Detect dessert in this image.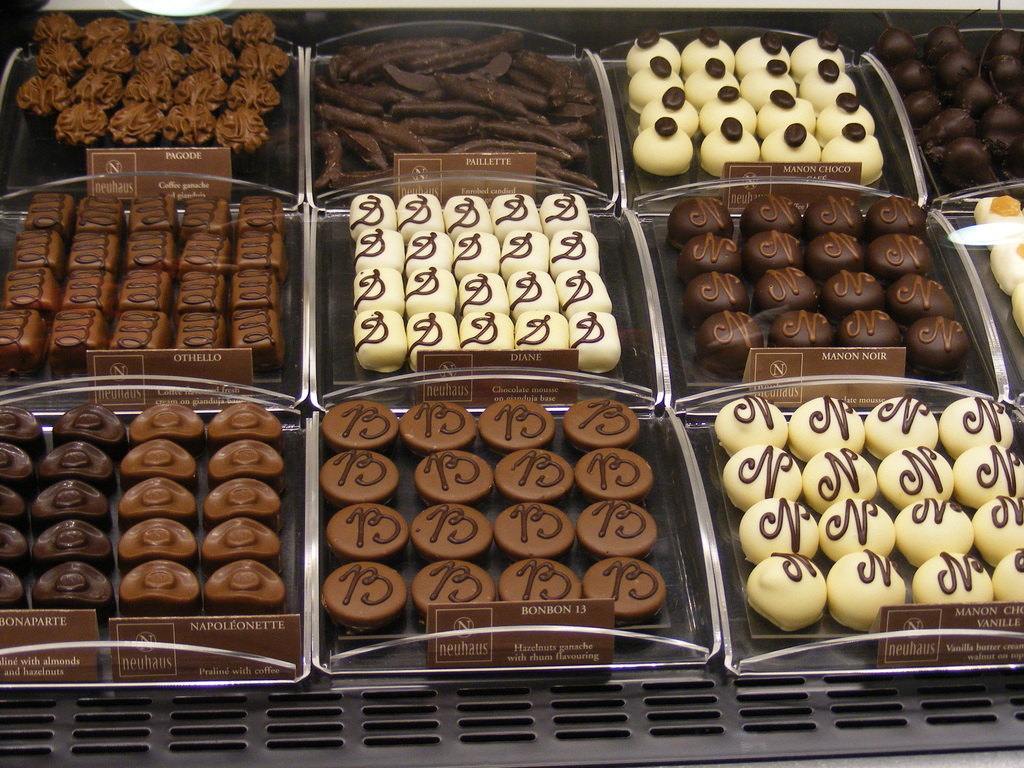
Detection: bbox=[950, 394, 1008, 446].
